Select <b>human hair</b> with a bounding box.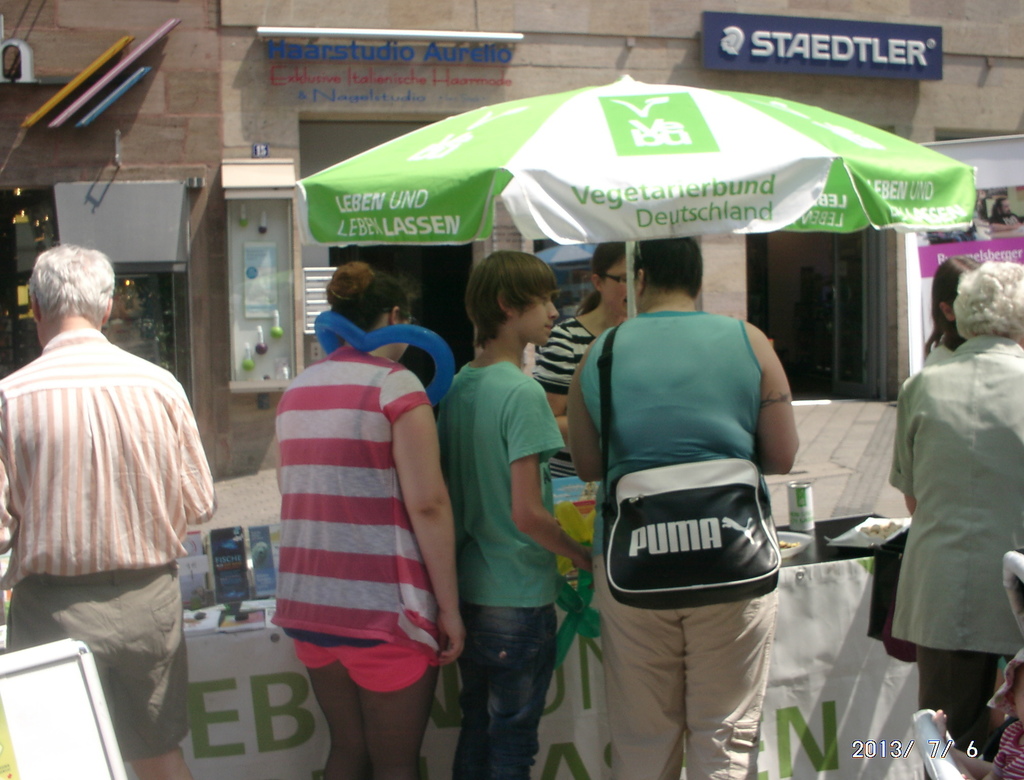
rect(922, 255, 973, 356).
